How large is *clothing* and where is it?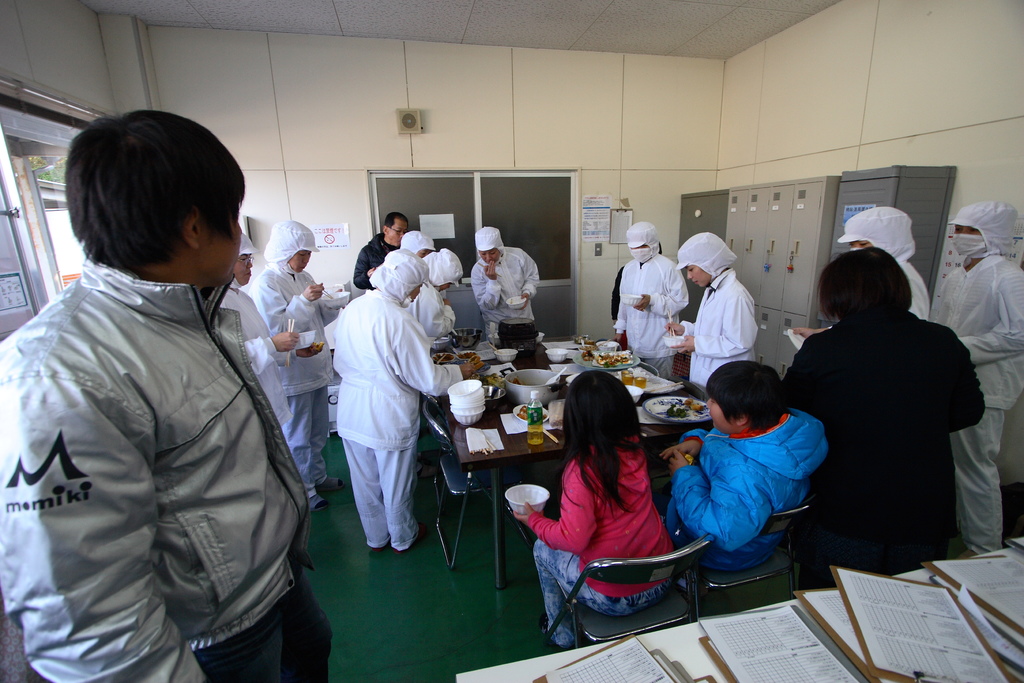
Bounding box: (left=467, top=224, right=543, bottom=342).
